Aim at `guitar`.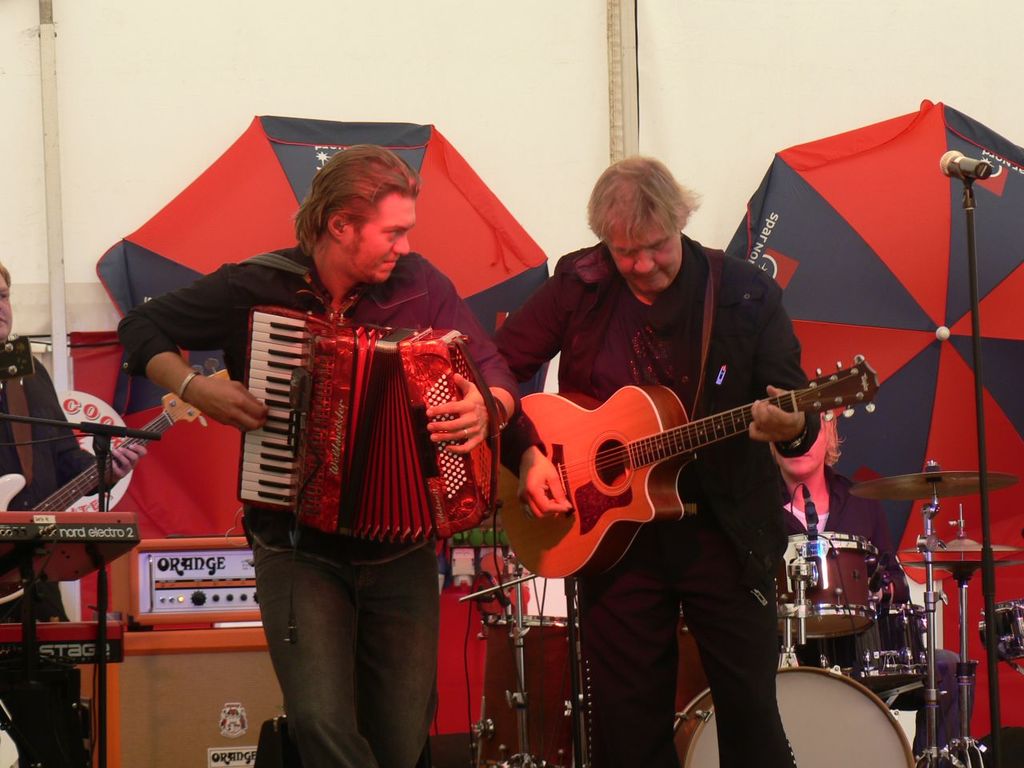
Aimed at bbox=[6, 366, 236, 574].
